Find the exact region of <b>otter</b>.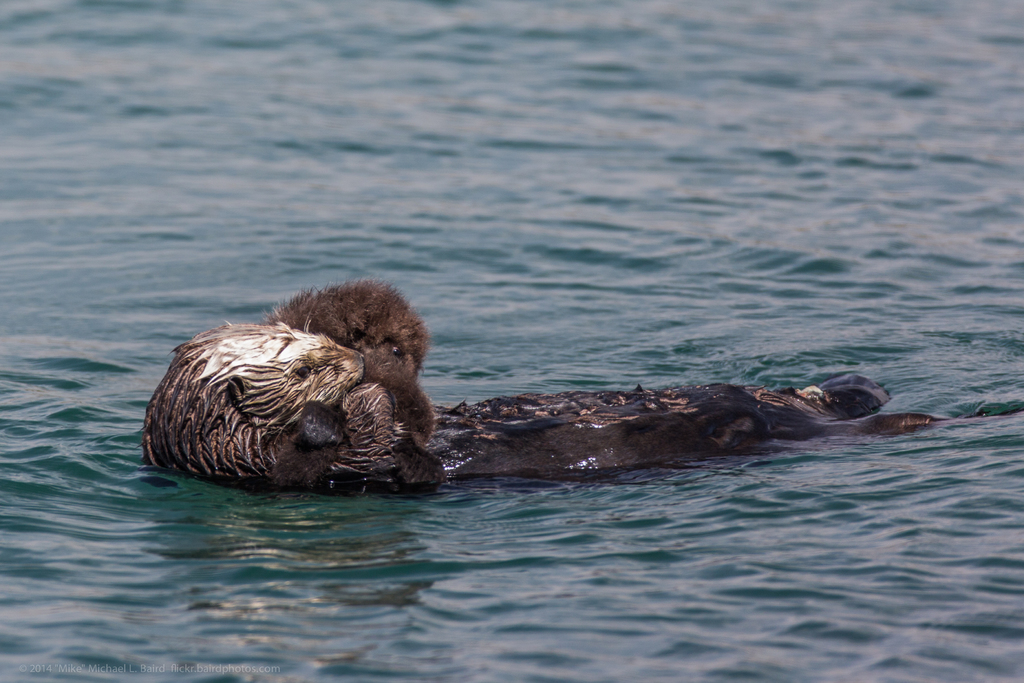
Exact region: bbox(251, 274, 440, 450).
